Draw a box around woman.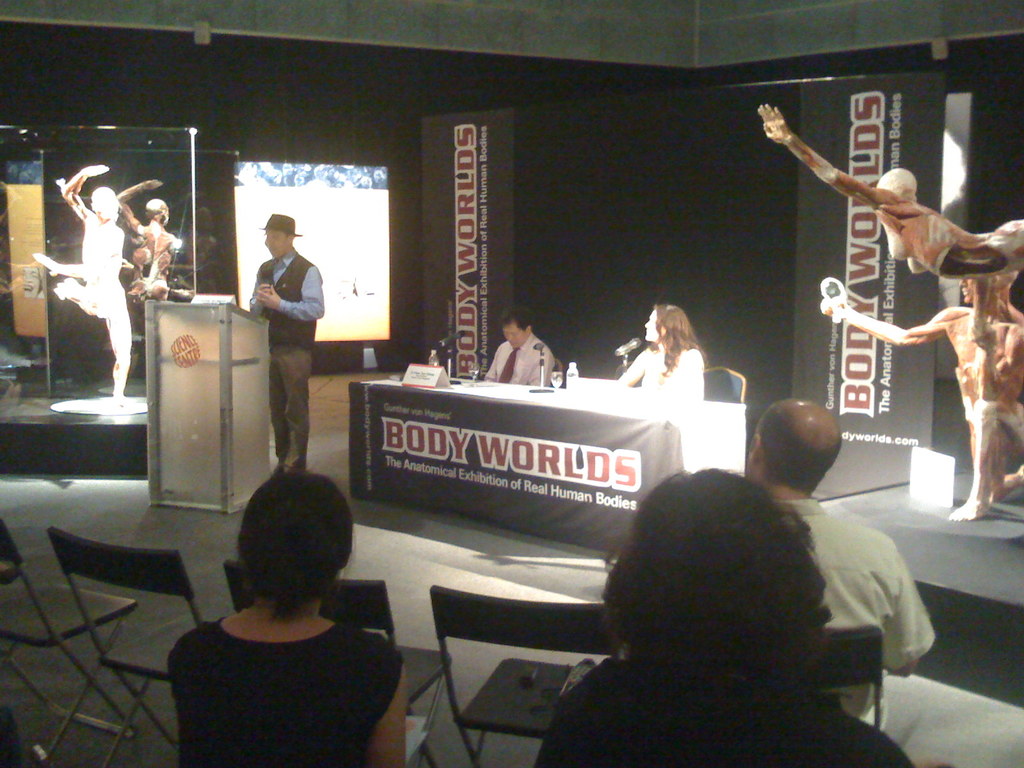
crop(143, 454, 413, 767).
